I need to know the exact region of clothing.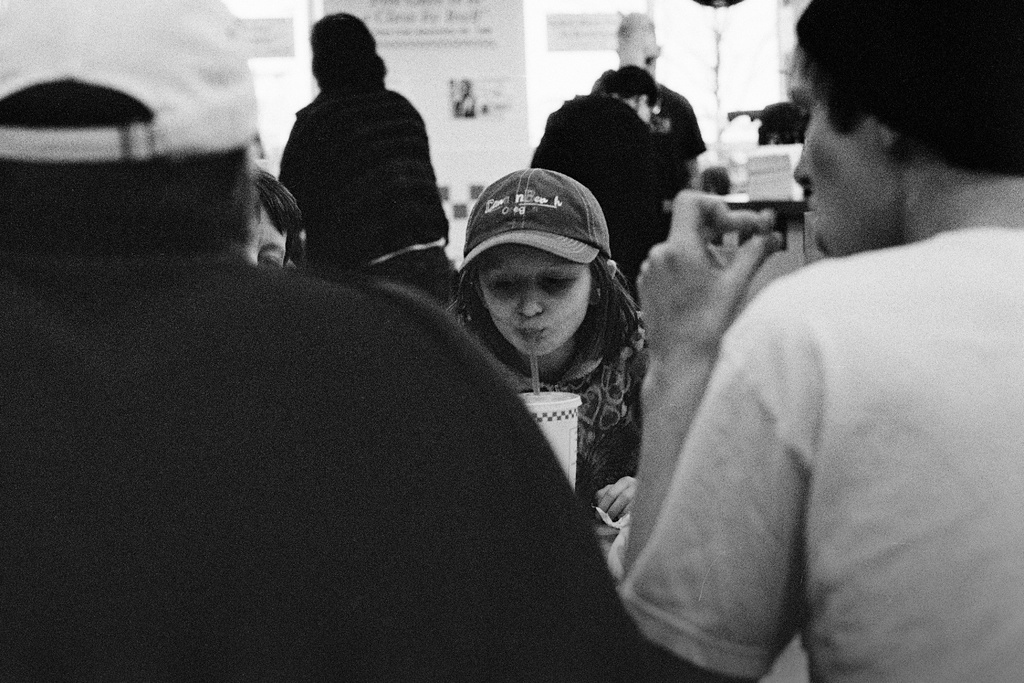
Region: [left=625, top=223, right=1023, bottom=682].
